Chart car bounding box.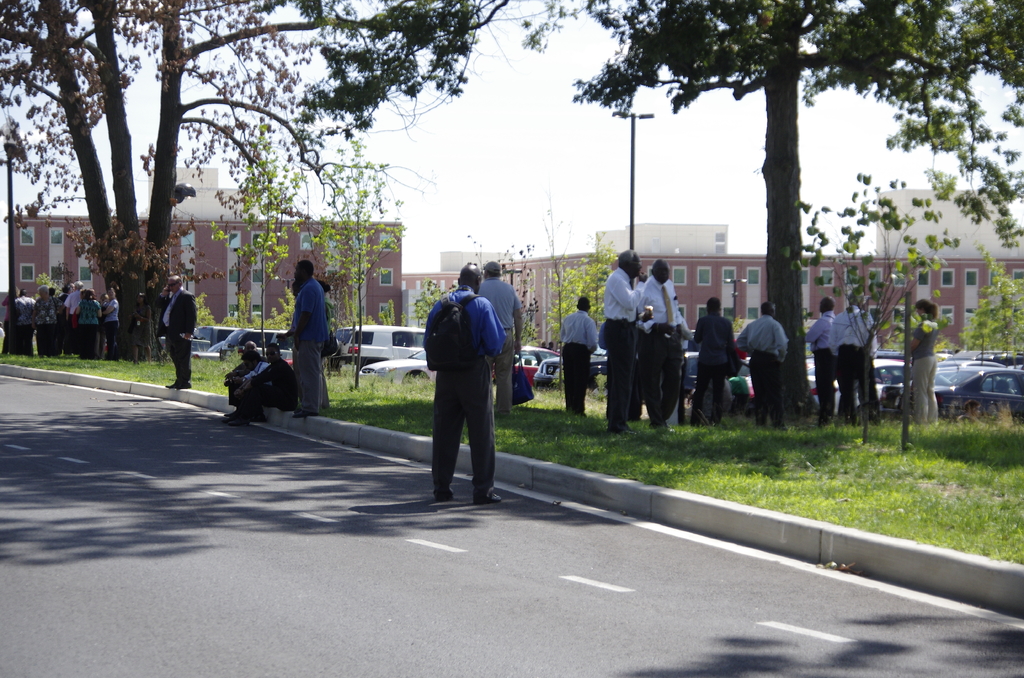
Charted: BBox(882, 365, 1023, 417).
